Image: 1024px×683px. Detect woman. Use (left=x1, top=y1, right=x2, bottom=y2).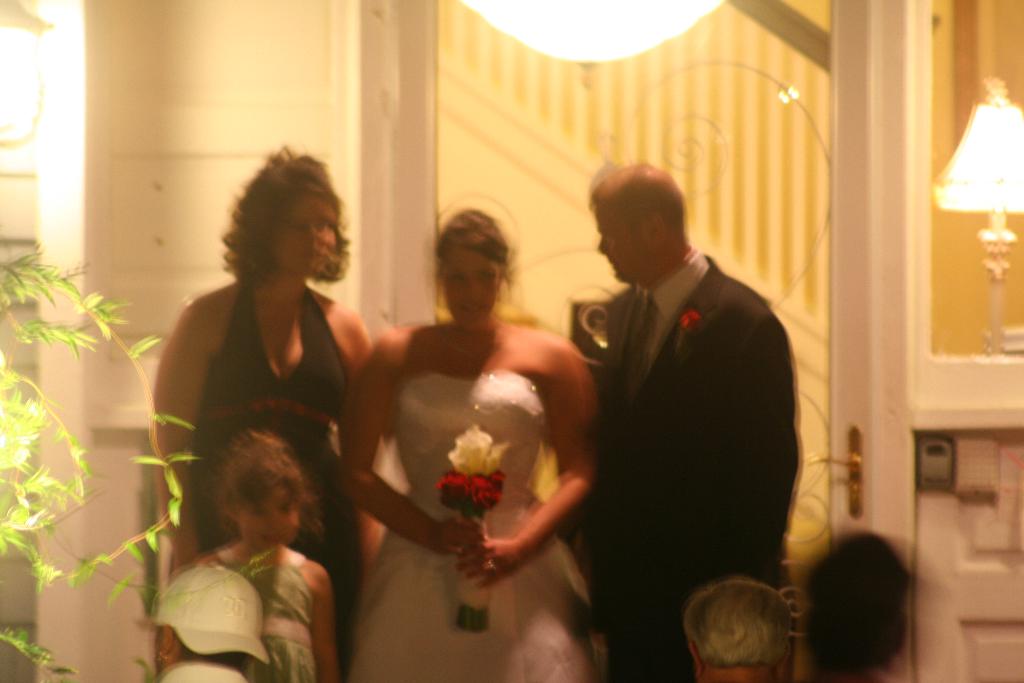
(left=334, top=199, right=601, bottom=675).
